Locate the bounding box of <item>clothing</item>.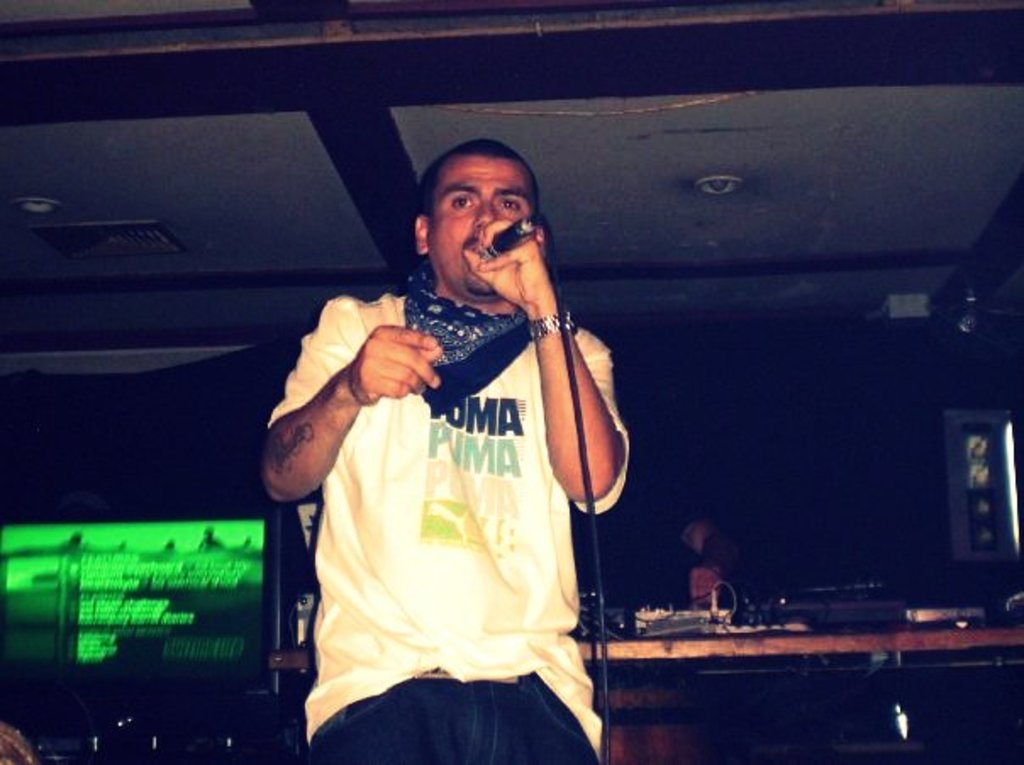
Bounding box: <bbox>281, 232, 607, 724</bbox>.
